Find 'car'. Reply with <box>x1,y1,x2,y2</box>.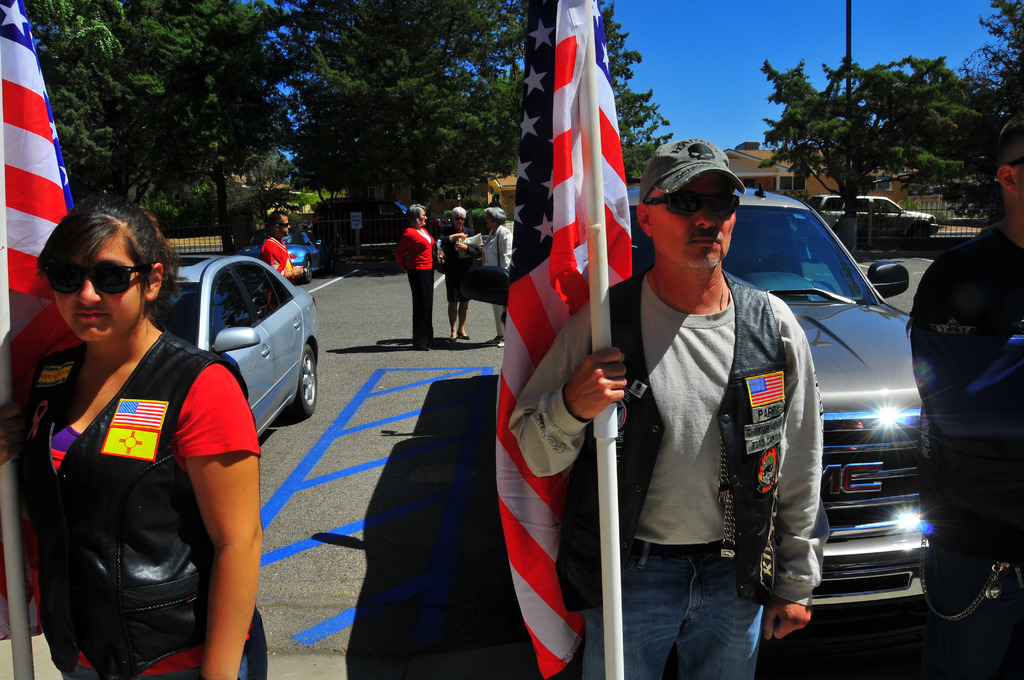
<box>629,180,918,615</box>.
